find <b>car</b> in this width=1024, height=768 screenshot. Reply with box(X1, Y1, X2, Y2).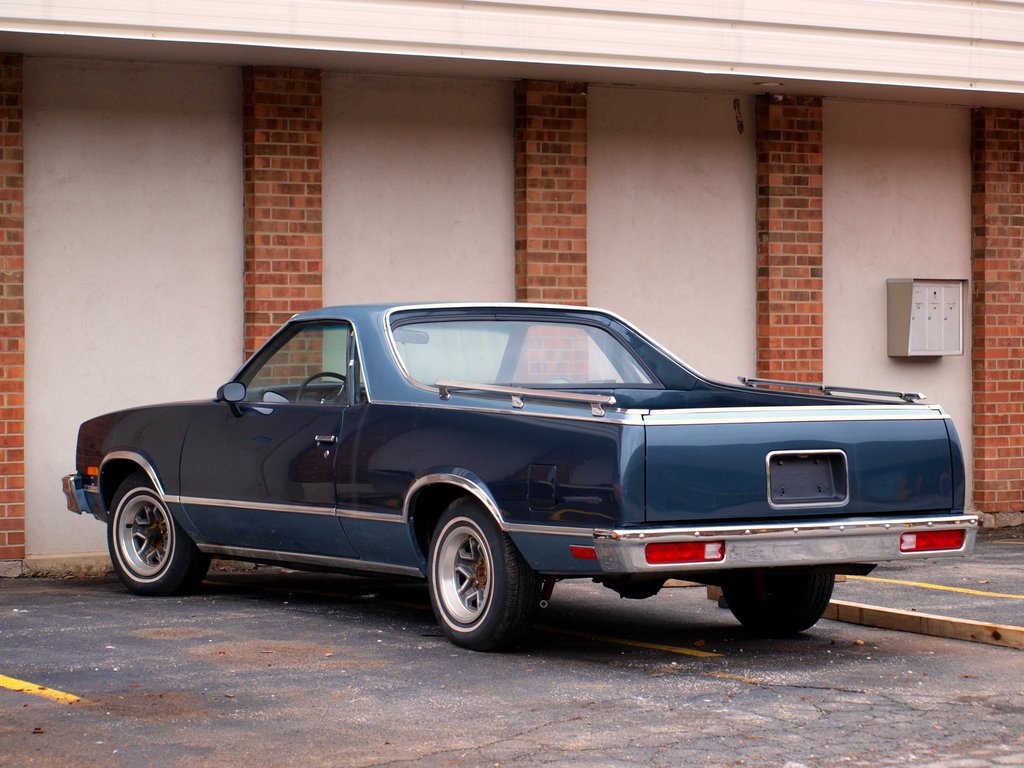
box(58, 302, 983, 653).
